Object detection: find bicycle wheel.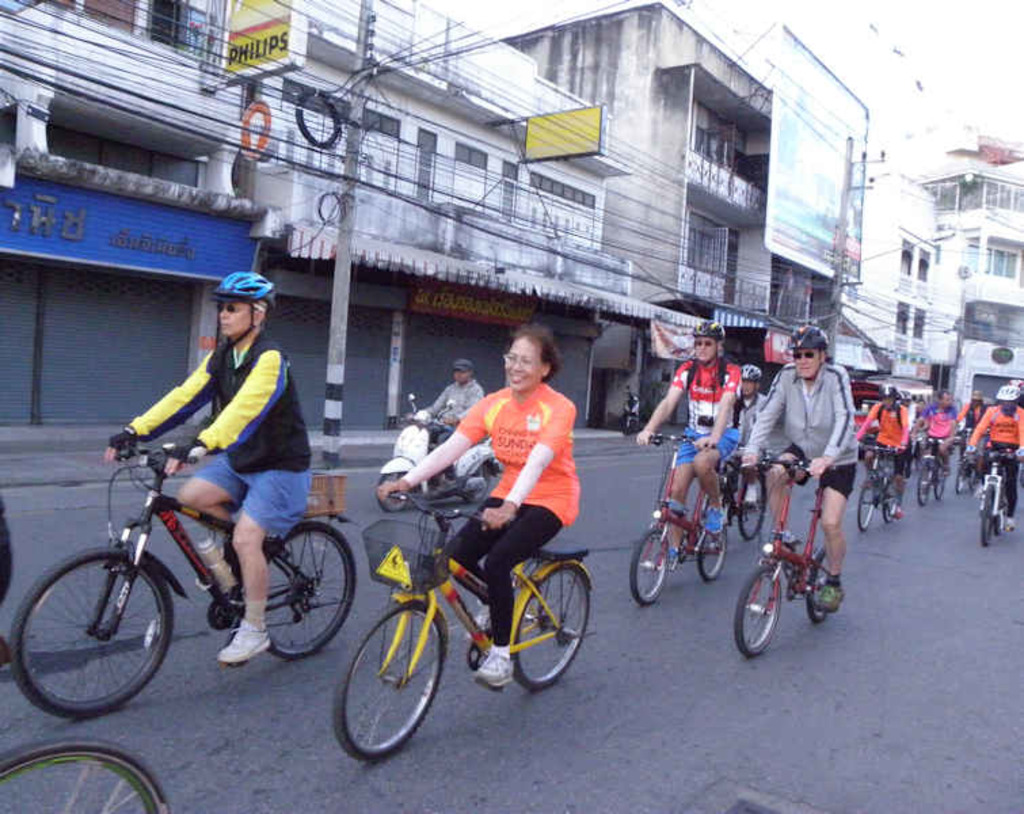
Rect(918, 465, 925, 506).
